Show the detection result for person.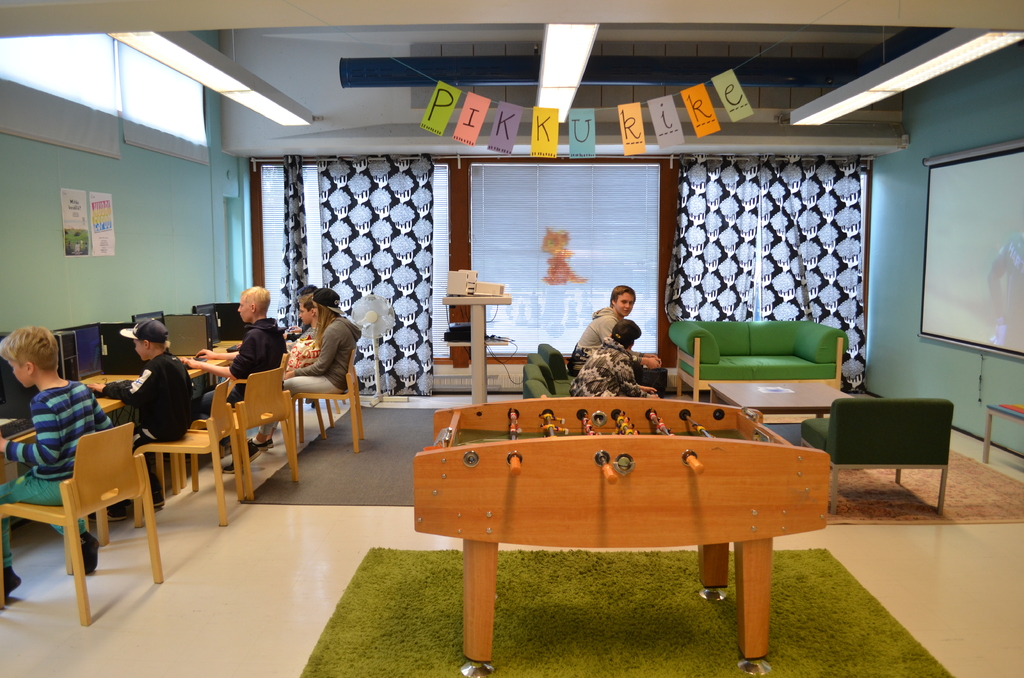
564,287,659,377.
